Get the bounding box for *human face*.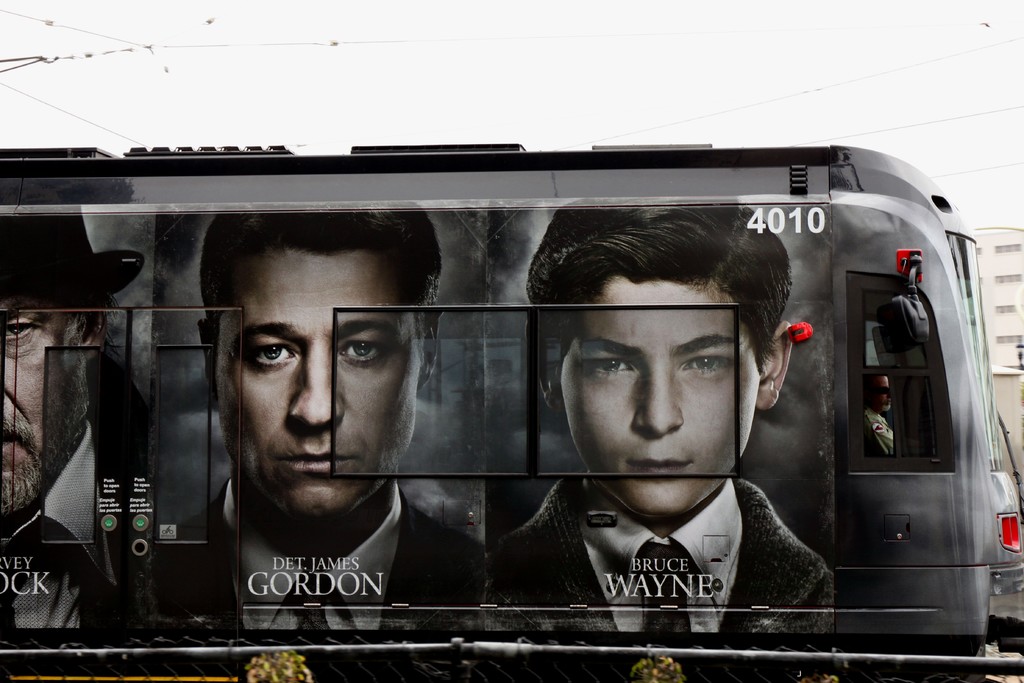
0:293:88:531.
